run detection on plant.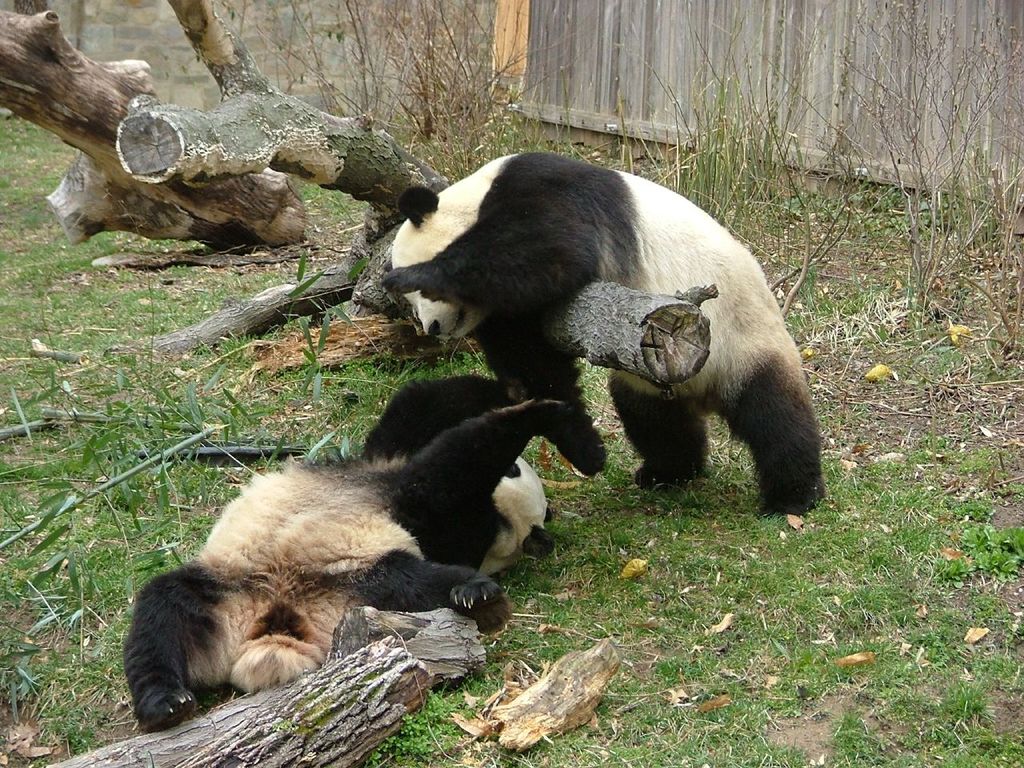
Result: (0, 84, 1023, 767).
